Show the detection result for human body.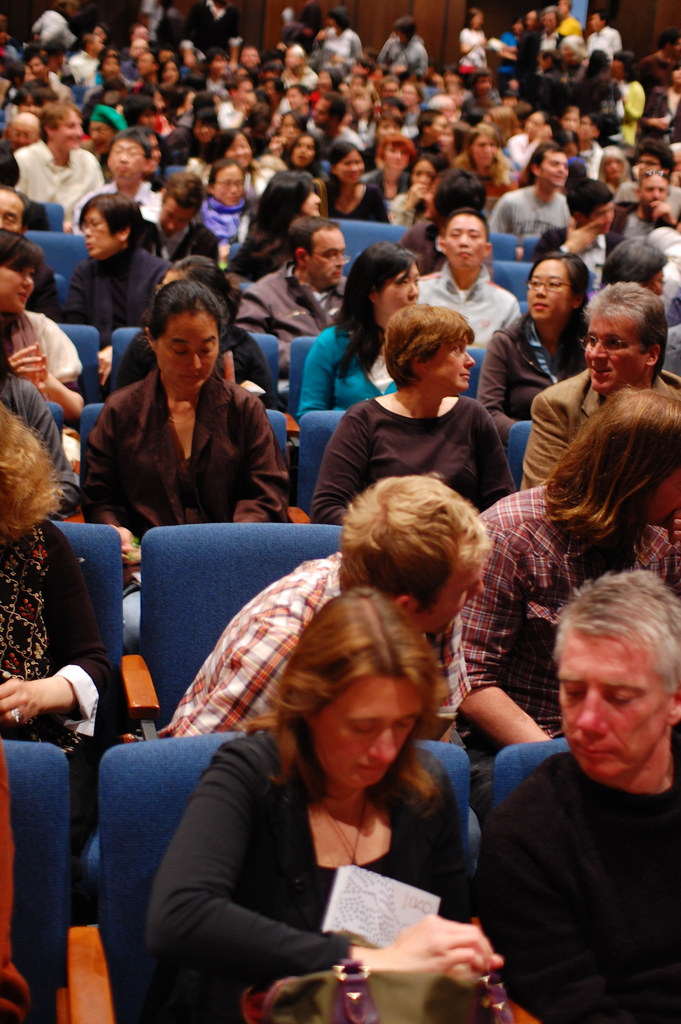
<box>461,69,500,124</box>.
